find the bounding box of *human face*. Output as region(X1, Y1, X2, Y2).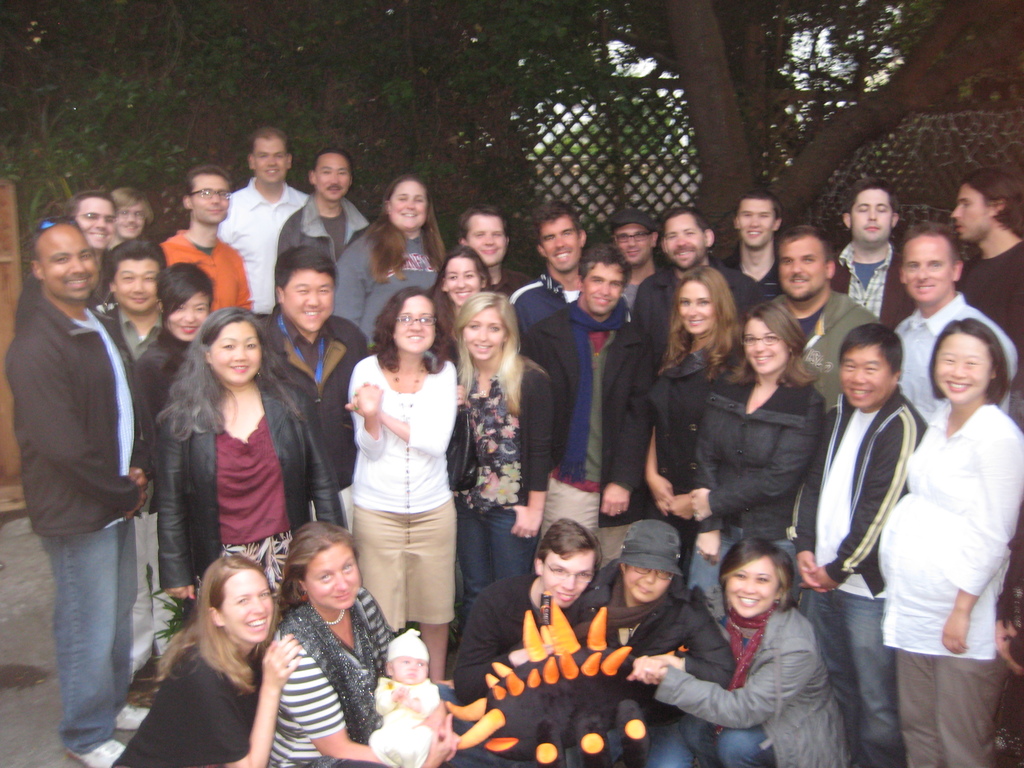
region(388, 659, 425, 680).
